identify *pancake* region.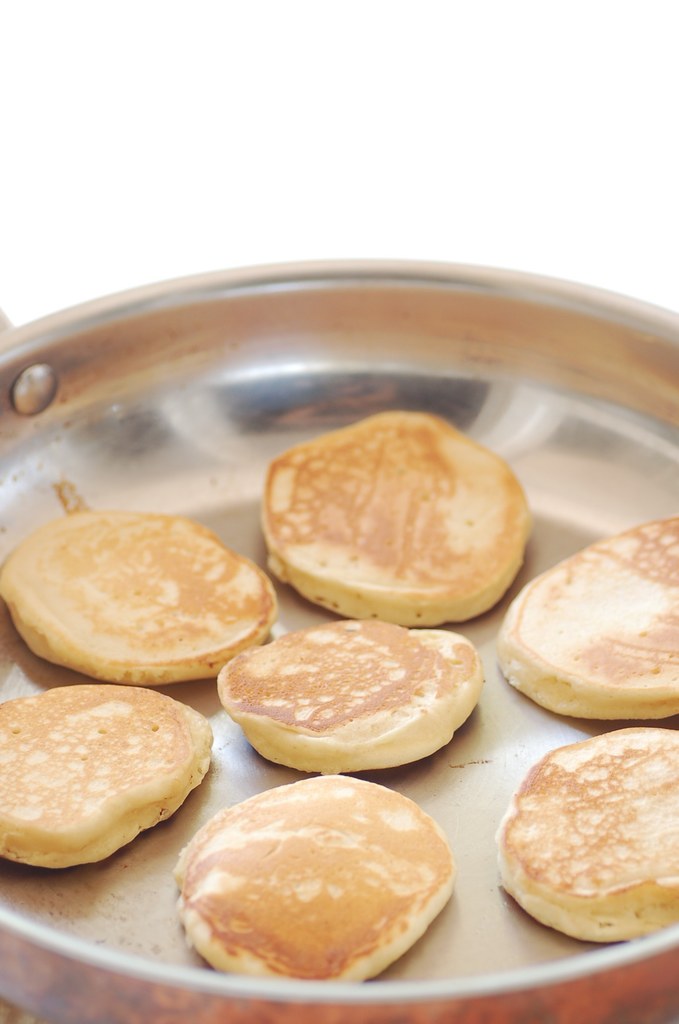
Region: Rect(218, 624, 482, 774).
